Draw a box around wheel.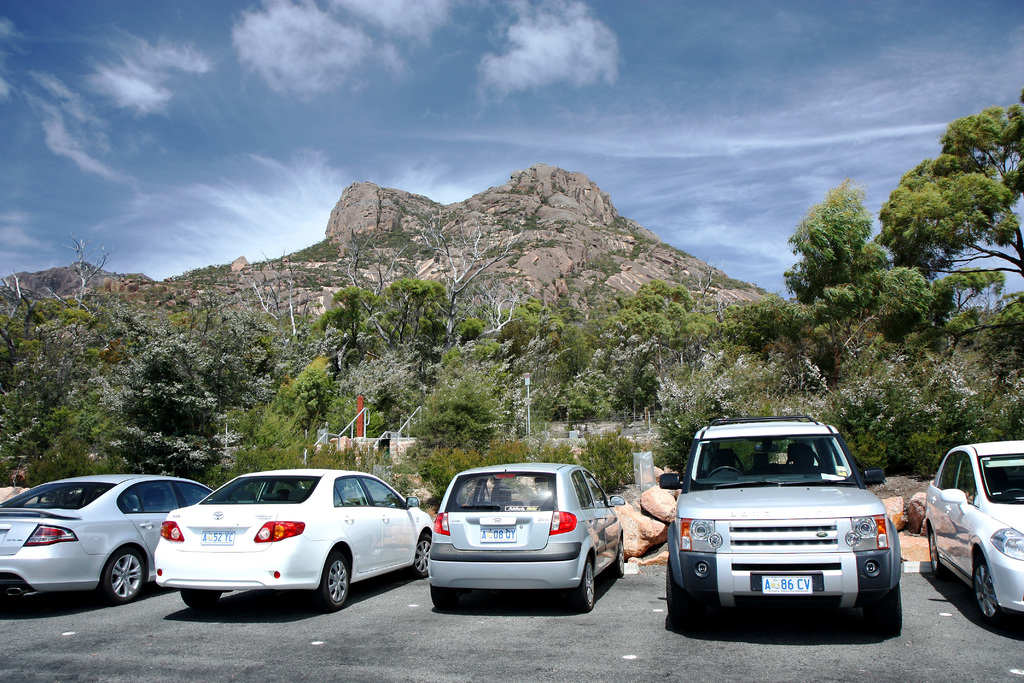
x1=611, y1=547, x2=621, y2=579.
